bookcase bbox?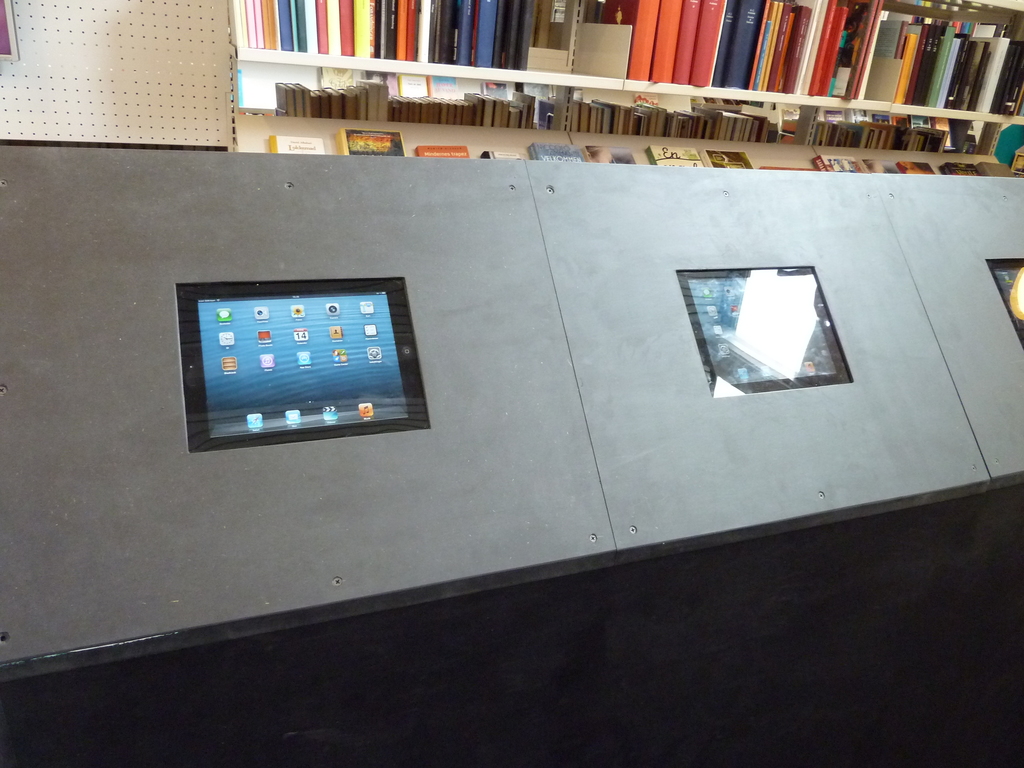
select_region(152, 10, 1020, 201)
